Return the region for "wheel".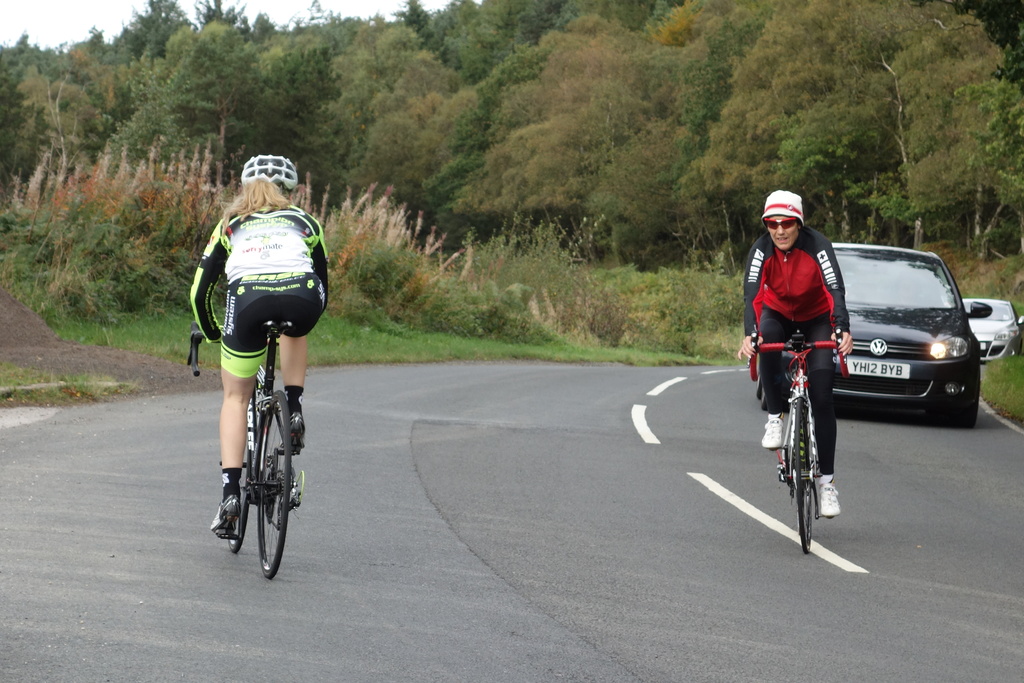
detection(254, 390, 299, 586).
